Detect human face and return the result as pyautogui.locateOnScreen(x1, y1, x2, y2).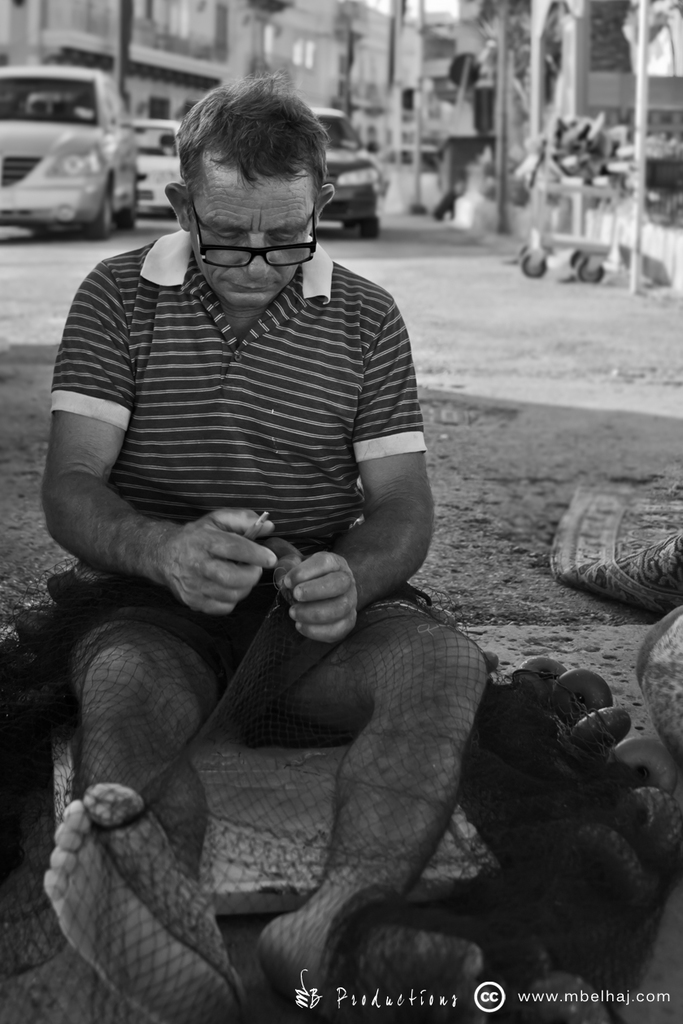
pyautogui.locateOnScreen(189, 163, 315, 309).
